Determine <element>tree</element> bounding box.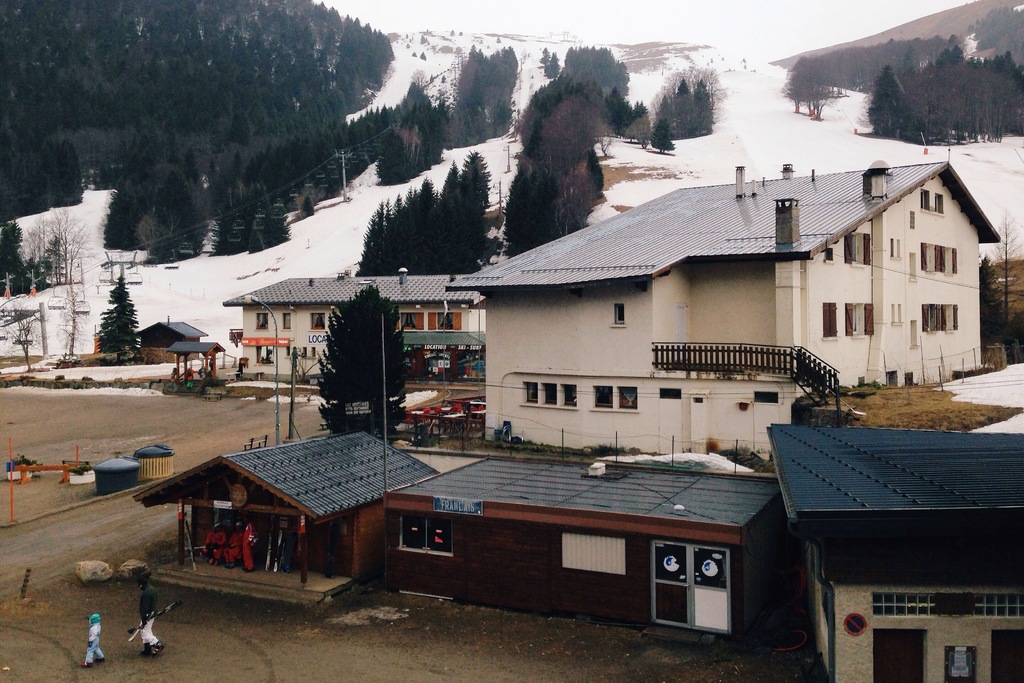
Determined: select_region(679, 81, 695, 135).
